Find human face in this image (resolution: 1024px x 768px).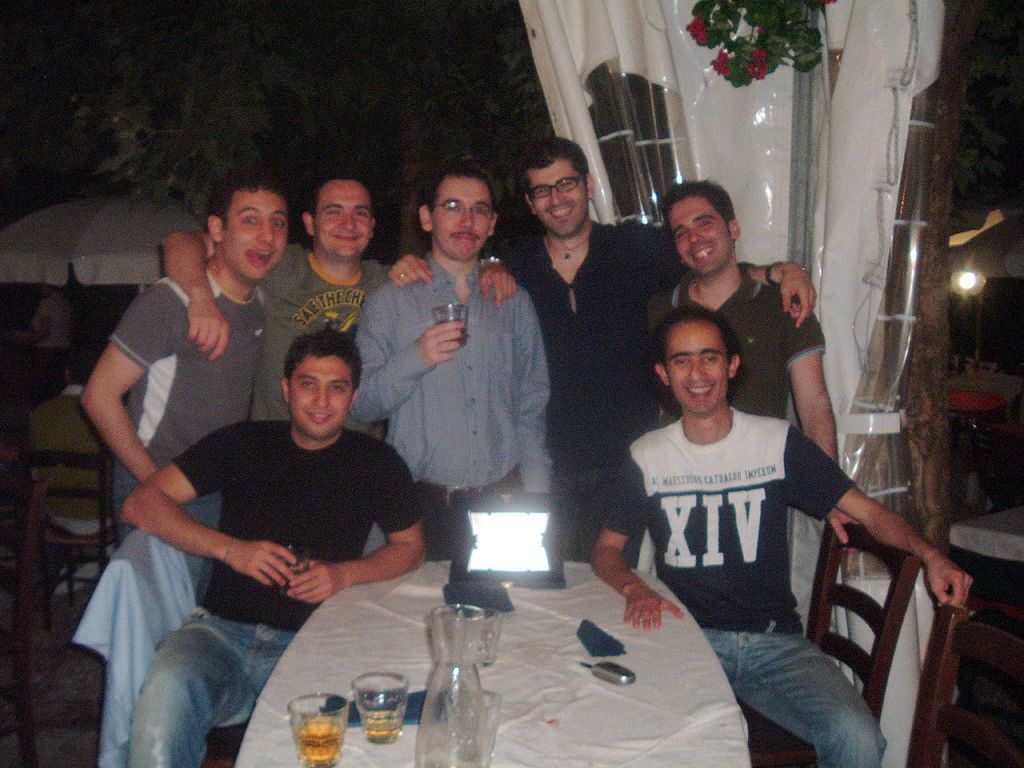
left=666, top=192, right=734, bottom=266.
